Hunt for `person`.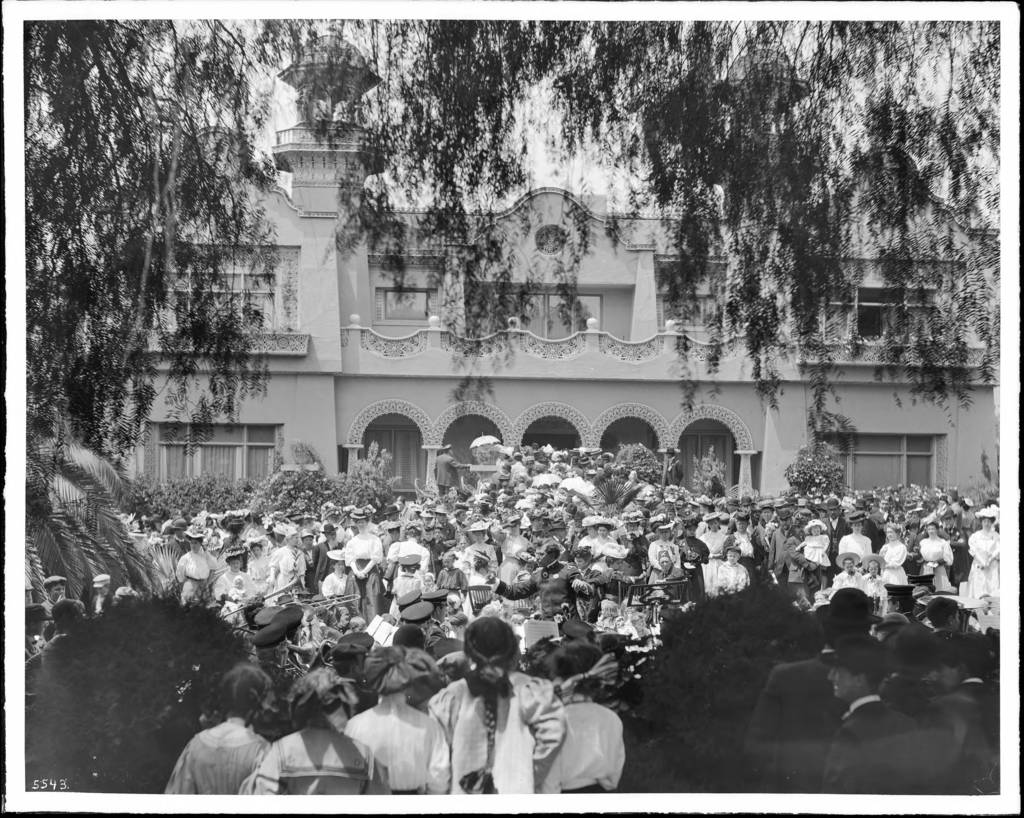
Hunted down at left=656, top=557, right=679, bottom=595.
